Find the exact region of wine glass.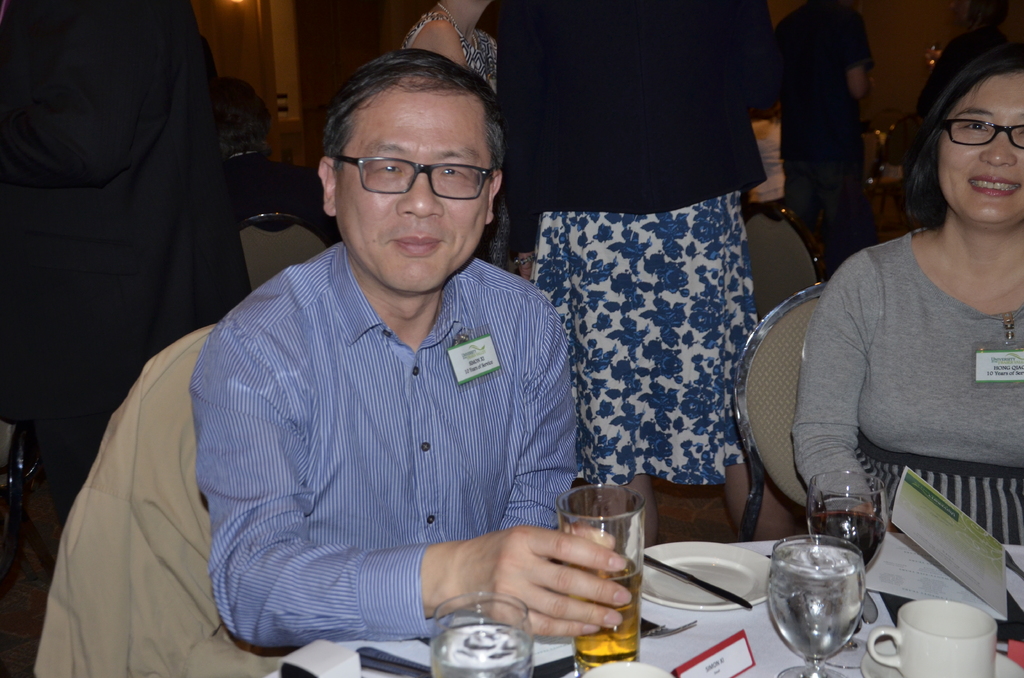
Exact region: rect(806, 469, 888, 593).
